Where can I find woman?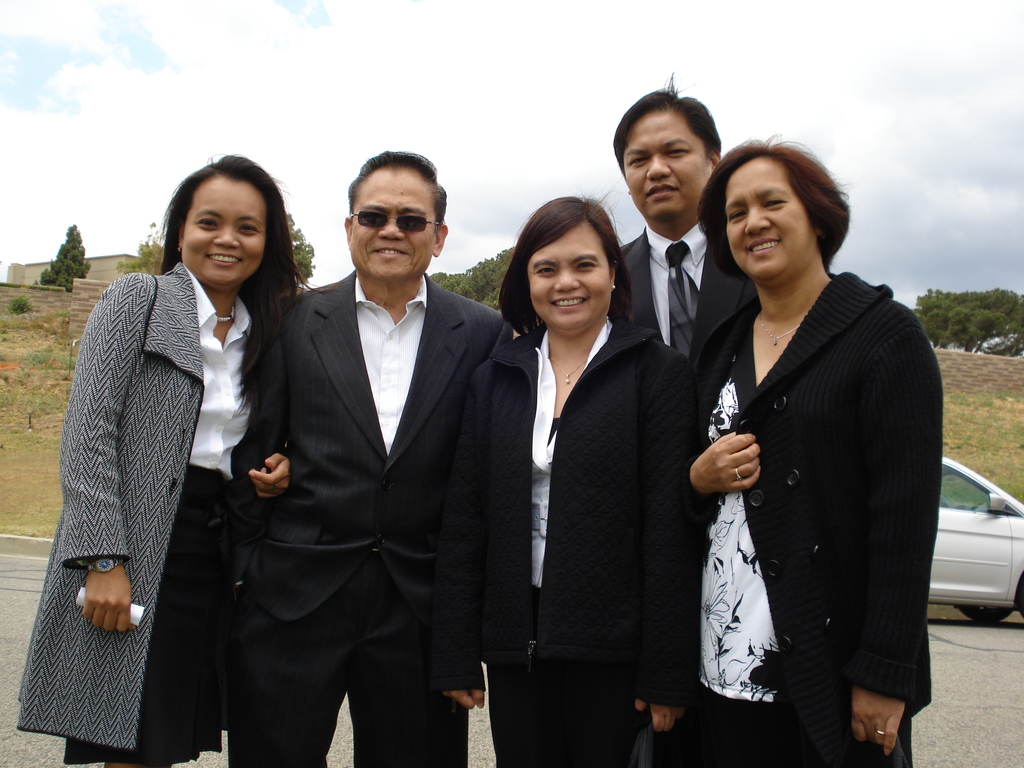
You can find it at x1=11 y1=149 x2=348 y2=767.
